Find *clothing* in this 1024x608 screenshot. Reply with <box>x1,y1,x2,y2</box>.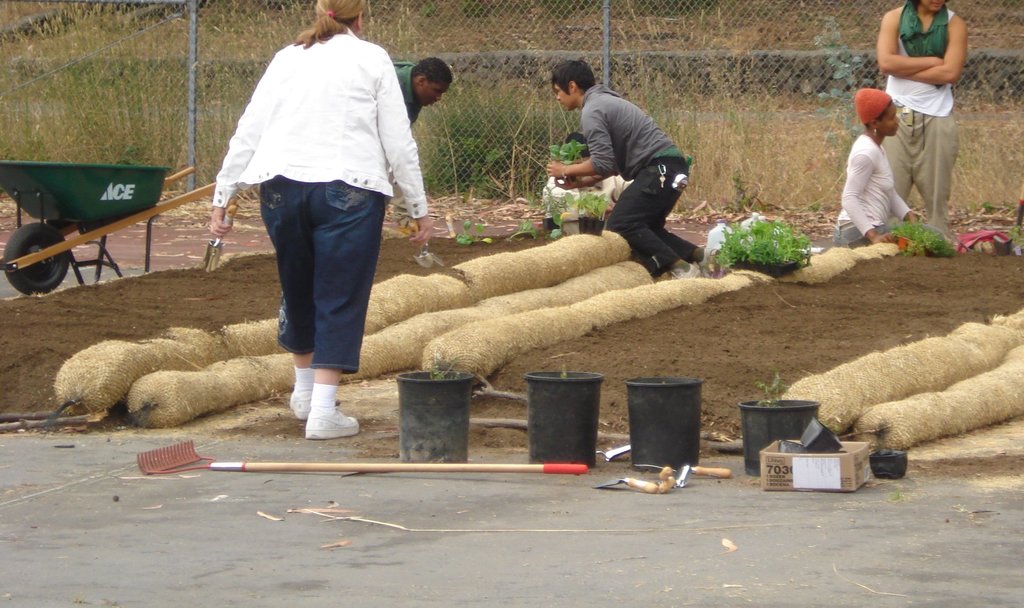
<box>581,83,696,276</box>.
